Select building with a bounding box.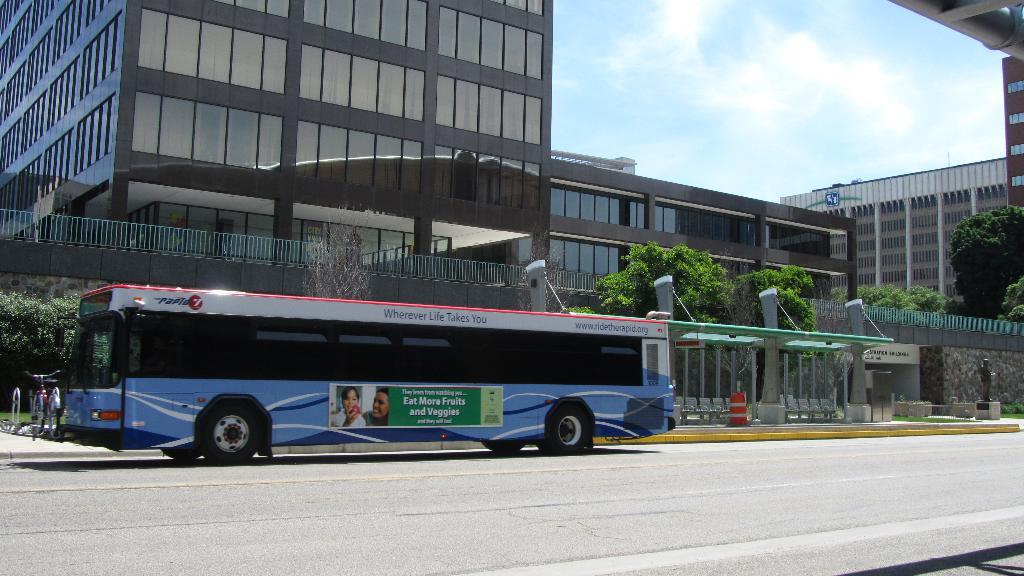
left=0, top=0, right=550, bottom=279.
